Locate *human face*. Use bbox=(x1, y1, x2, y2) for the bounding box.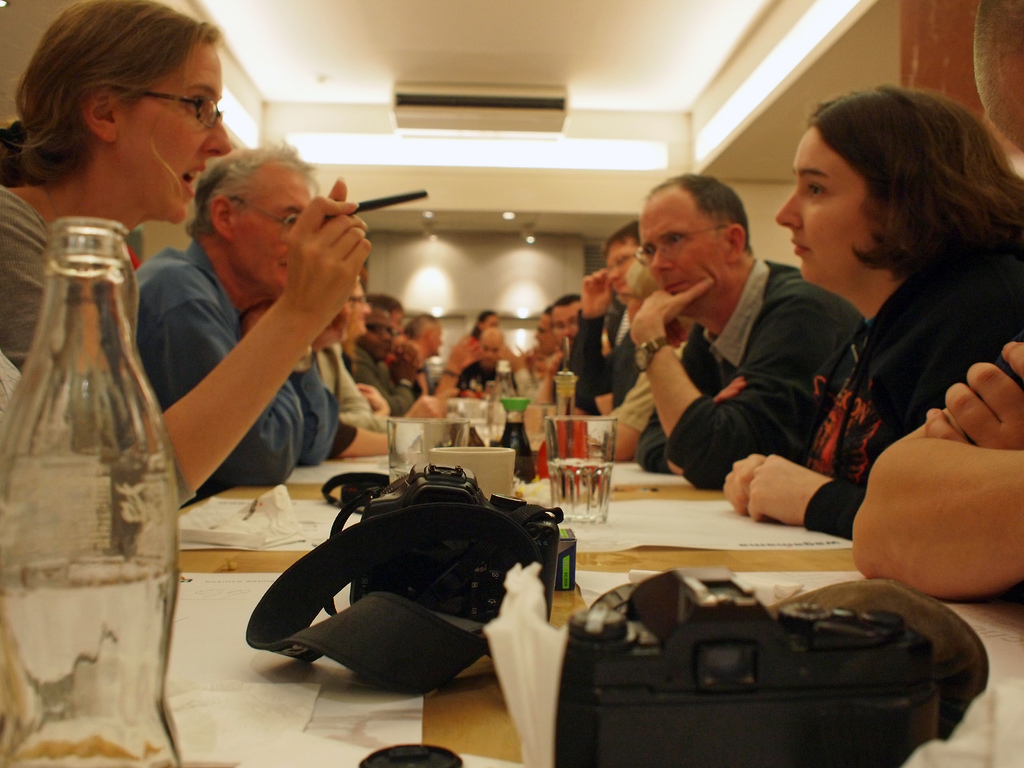
bbox=(550, 300, 580, 351).
